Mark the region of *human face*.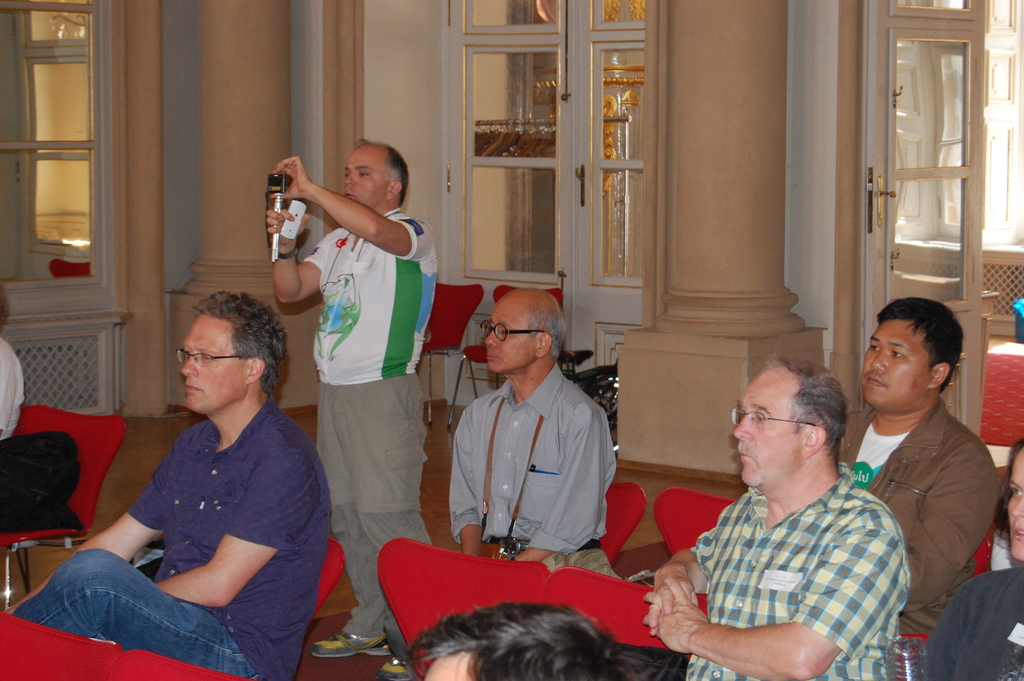
Region: Rect(735, 378, 795, 483).
